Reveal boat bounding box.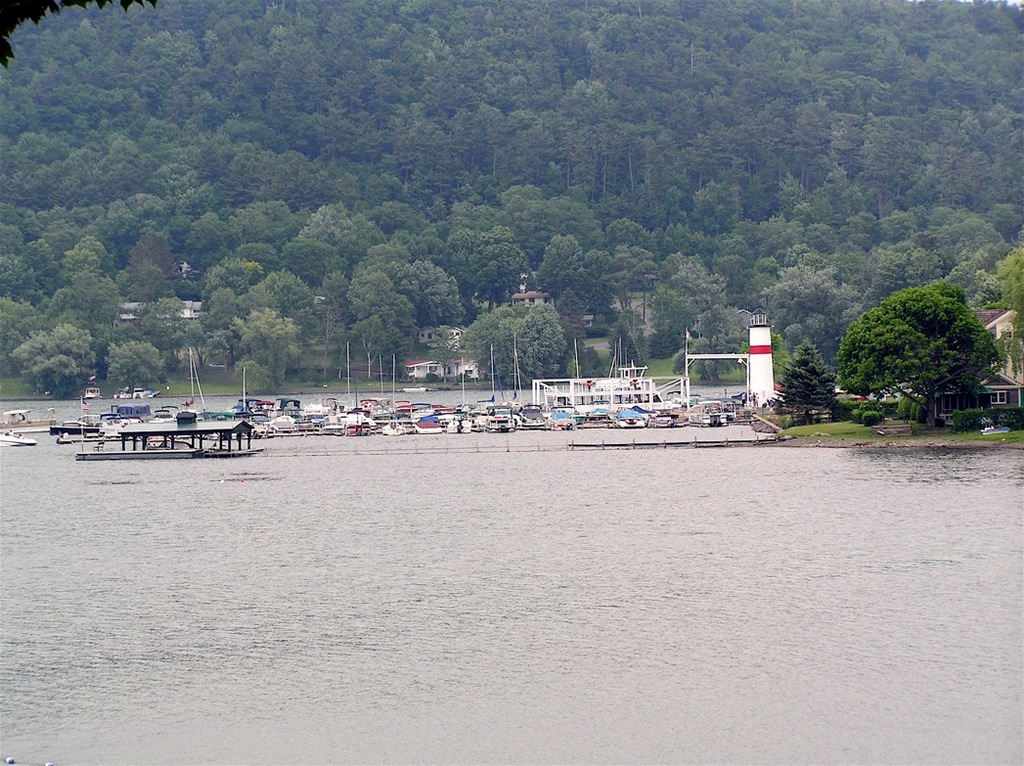
Revealed: {"left": 697, "top": 398, "right": 719, "bottom": 408}.
